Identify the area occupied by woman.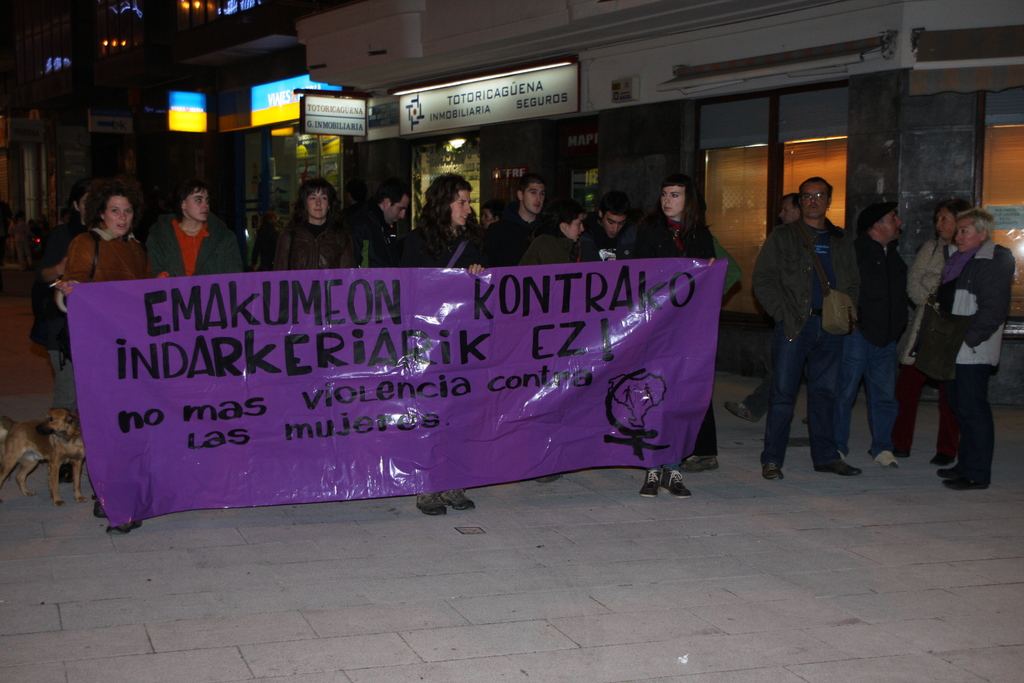
Area: [54,180,150,529].
